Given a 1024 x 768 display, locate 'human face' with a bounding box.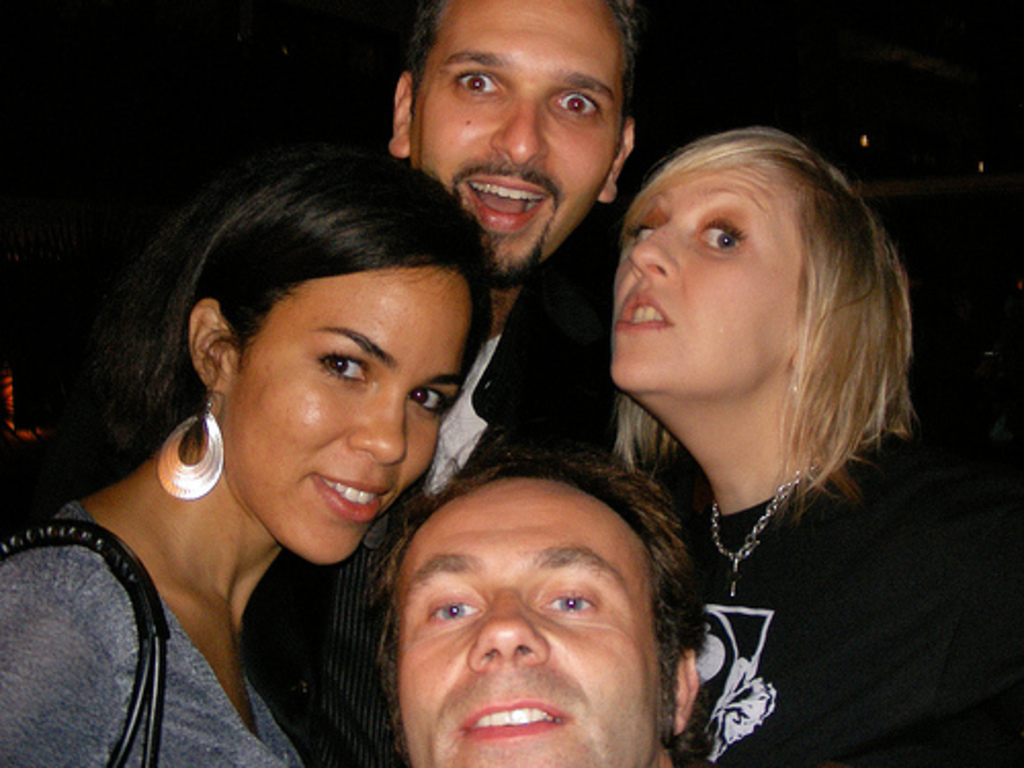
Located: crop(395, 471, 668, 766).
